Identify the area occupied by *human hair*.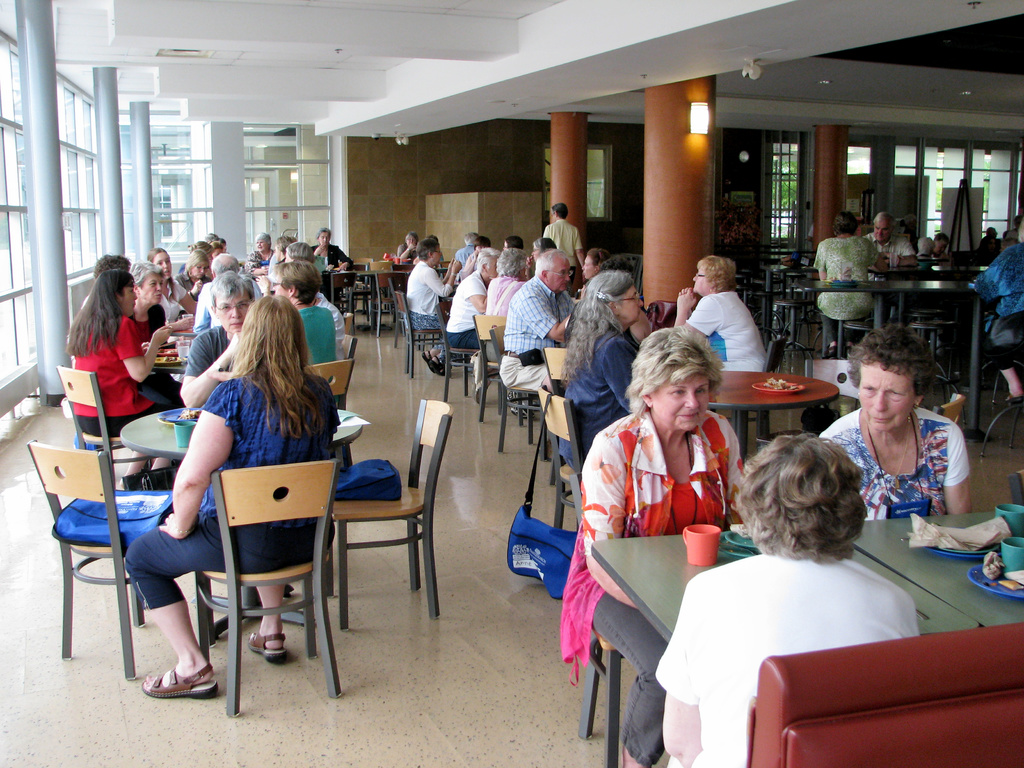
Area: Rect(275, 235, 296, 256).
